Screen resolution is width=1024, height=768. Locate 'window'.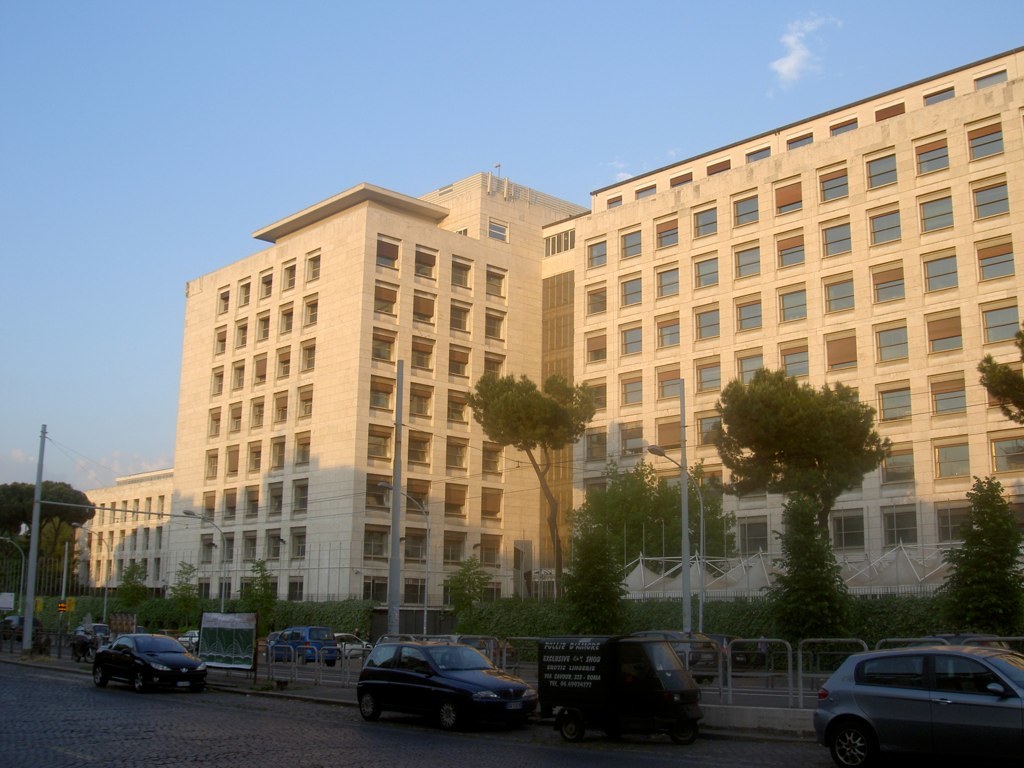
368, 422, 392, 459.
